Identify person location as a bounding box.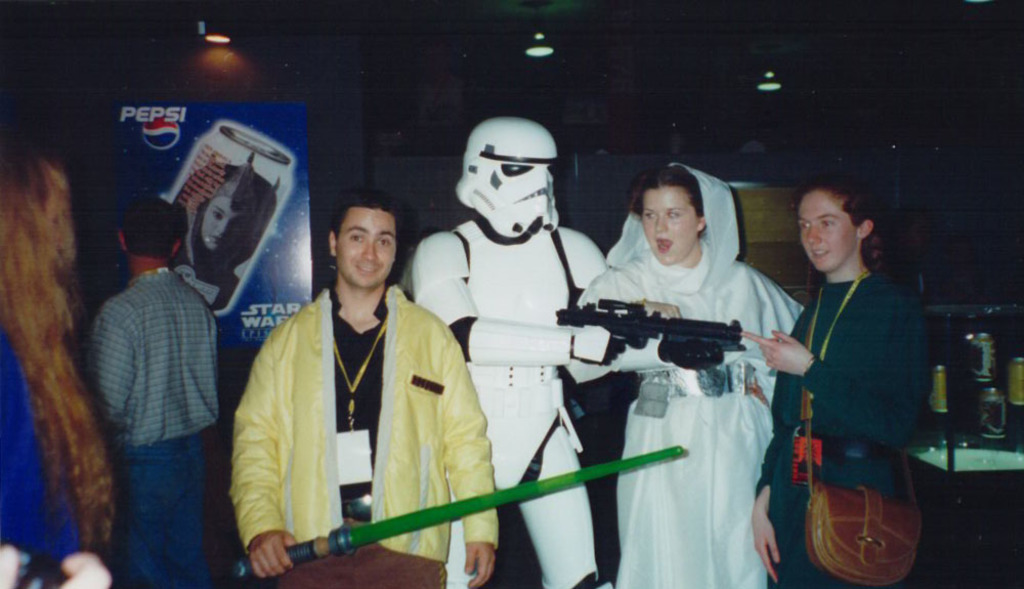
pyautogui.locateOnScreen(399, 122, 727, 588).
